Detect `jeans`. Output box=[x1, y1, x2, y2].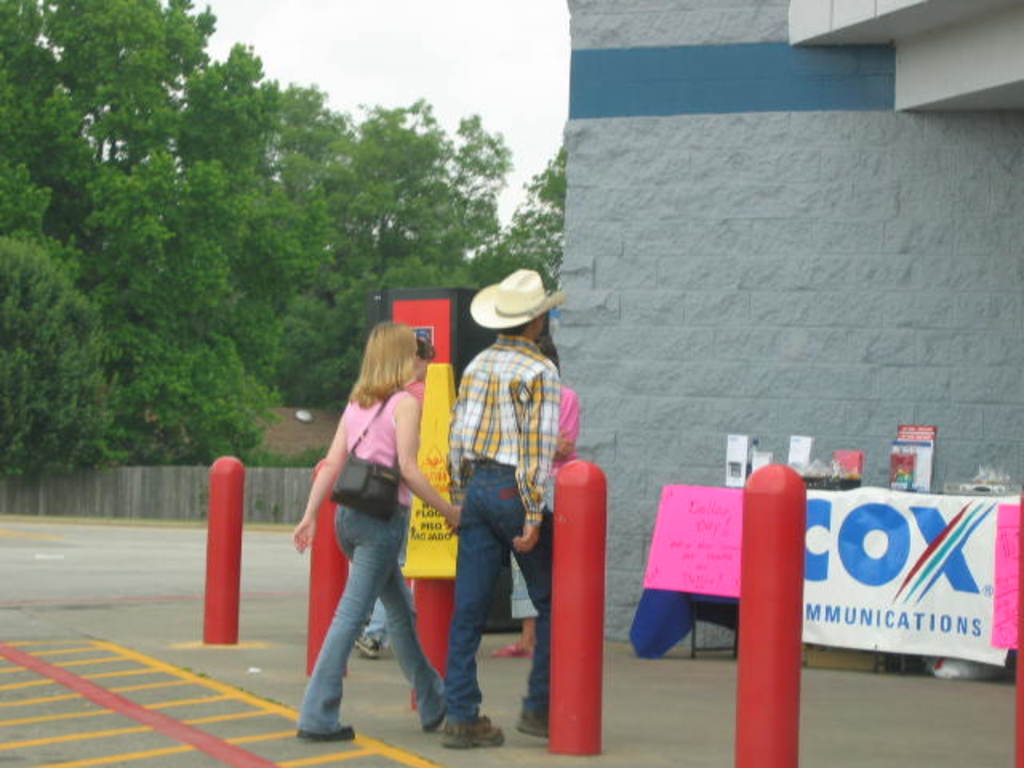
box=[437, 459, 558, 709].
